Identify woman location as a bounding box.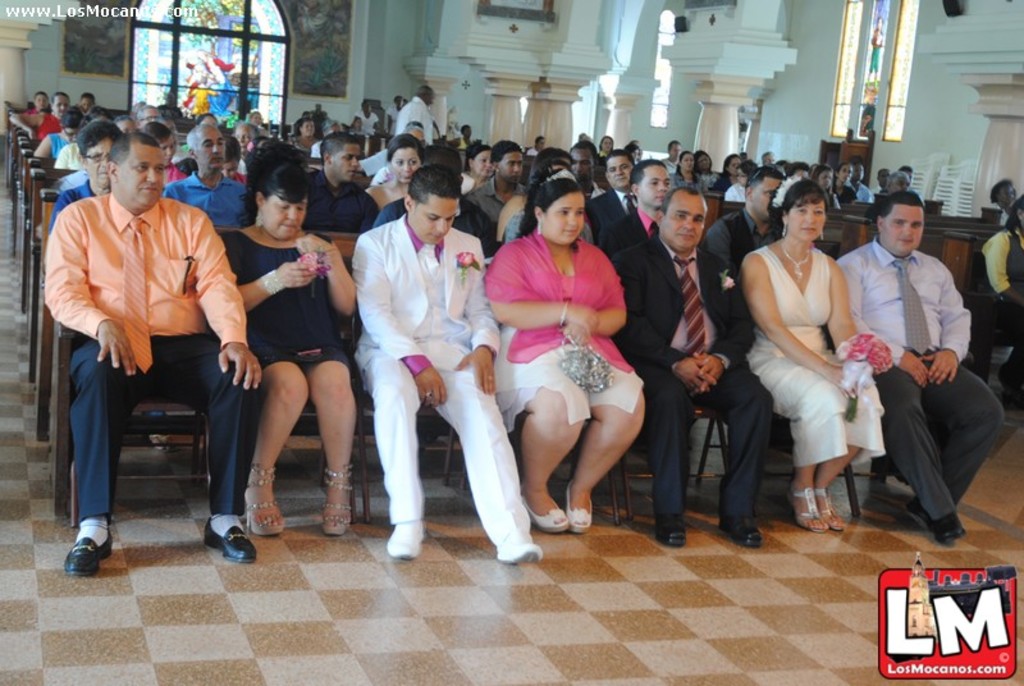
<box>9,92,72,134</box>.
